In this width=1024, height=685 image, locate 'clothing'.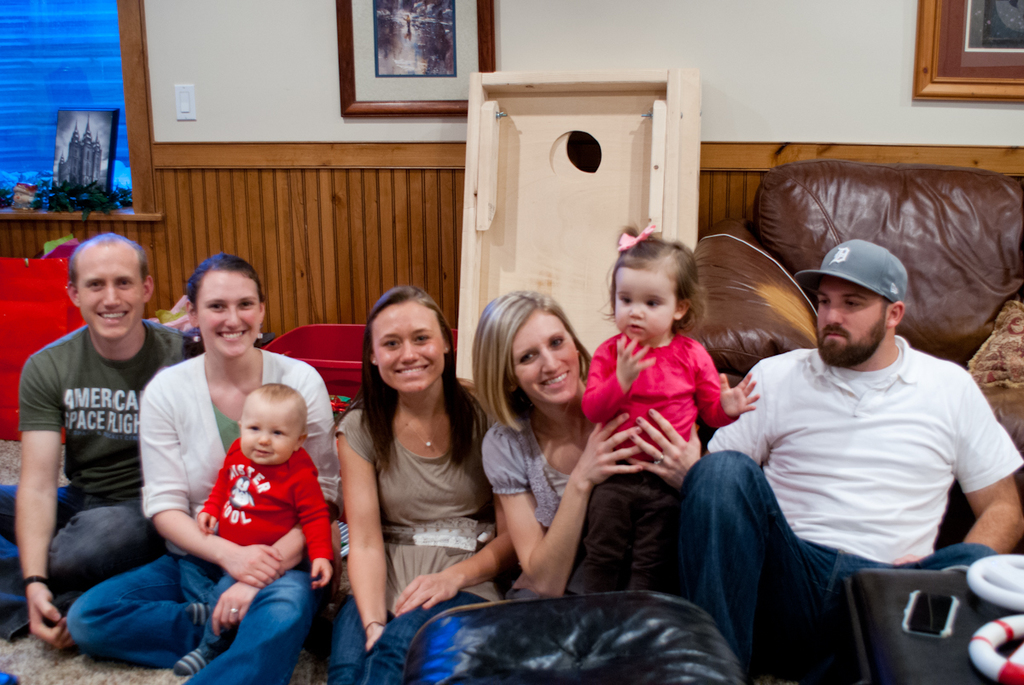
Bounding box: pyautogui.locateOnScreen(706, 275, 1013, 643).
